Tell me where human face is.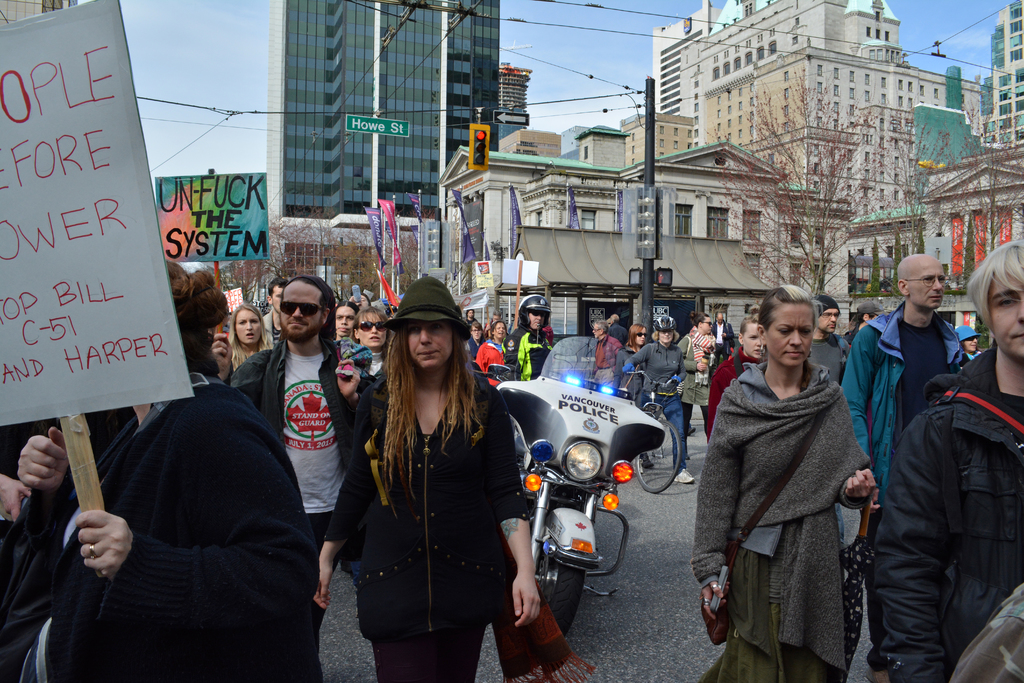
human face is at x1=467, y1=308, x2=474, y2=320.
